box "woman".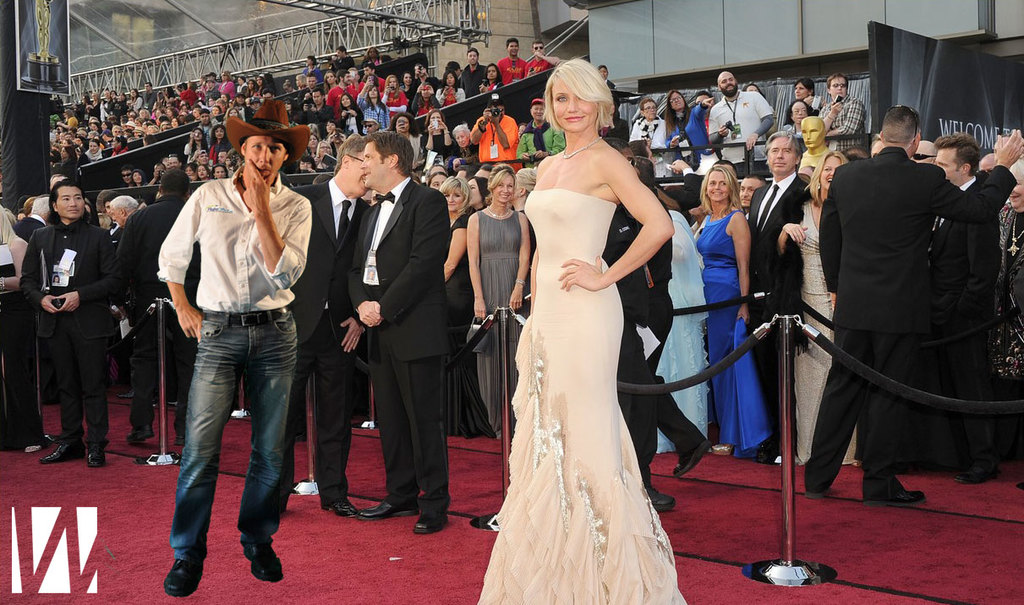
361, 44, 381, 66.
